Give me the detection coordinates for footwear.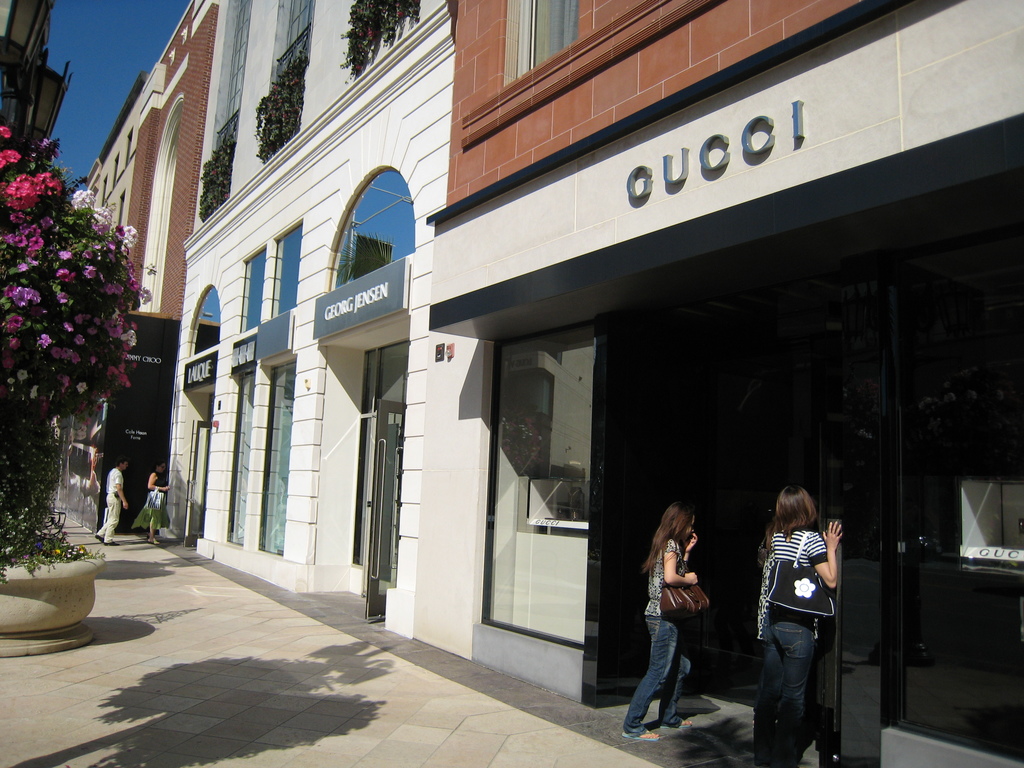
<region>93, 534, 104, 546</region>.
